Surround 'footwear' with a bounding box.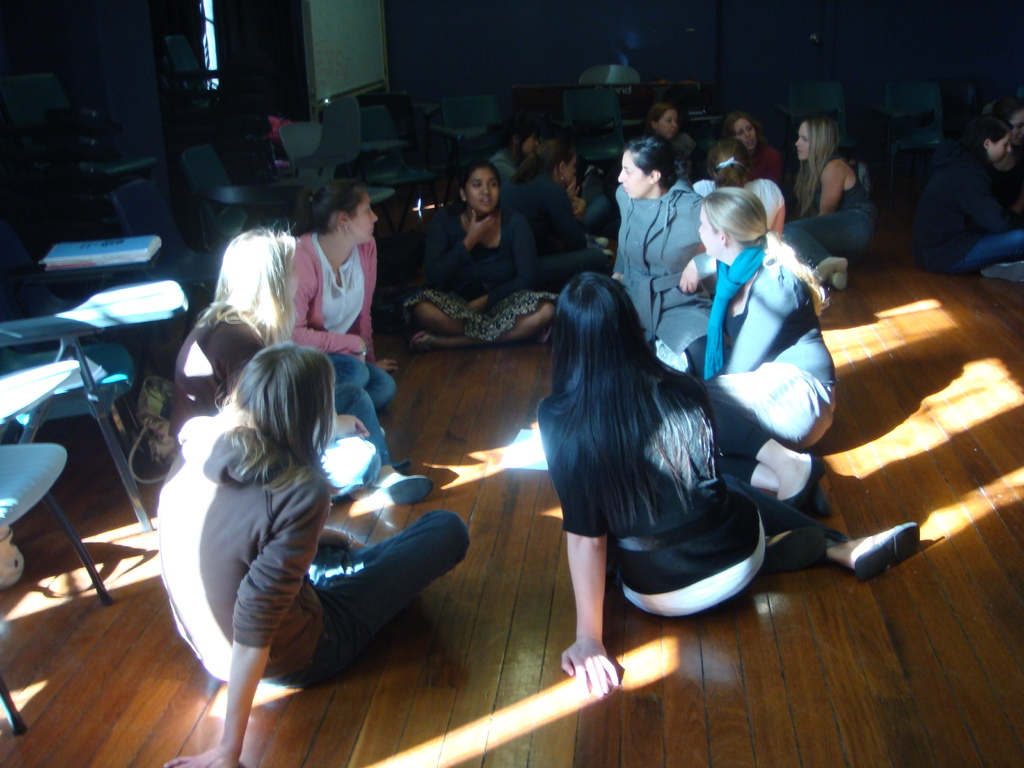
locate(407, 328, 436, 351).
